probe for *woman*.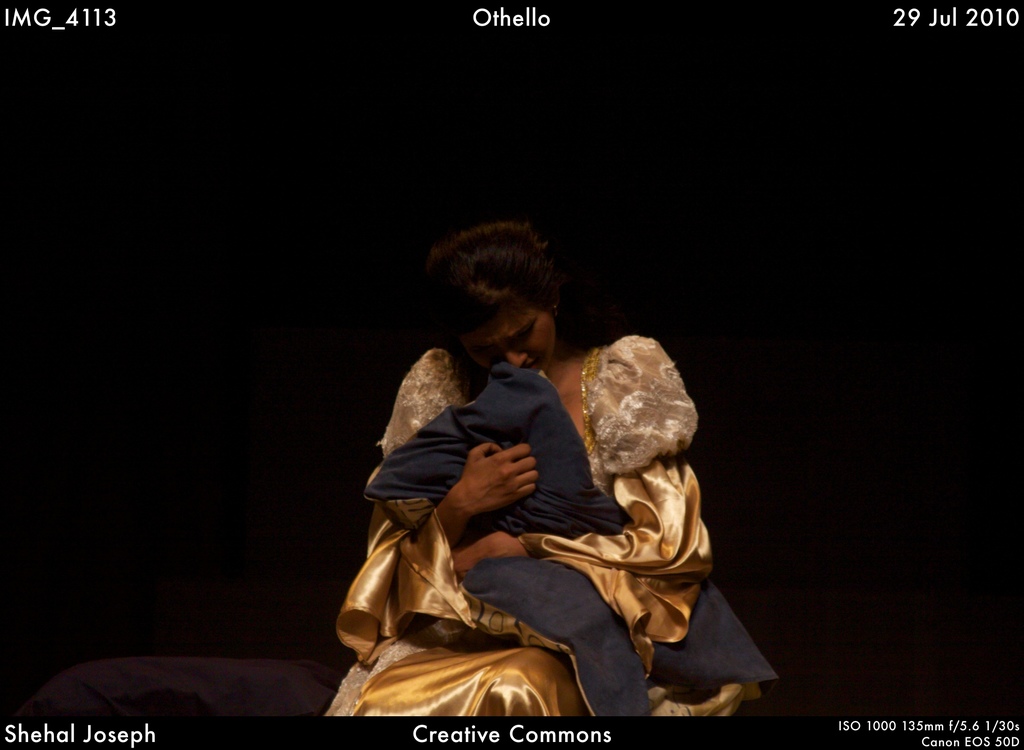
Probe result: 351,218,694,728.
